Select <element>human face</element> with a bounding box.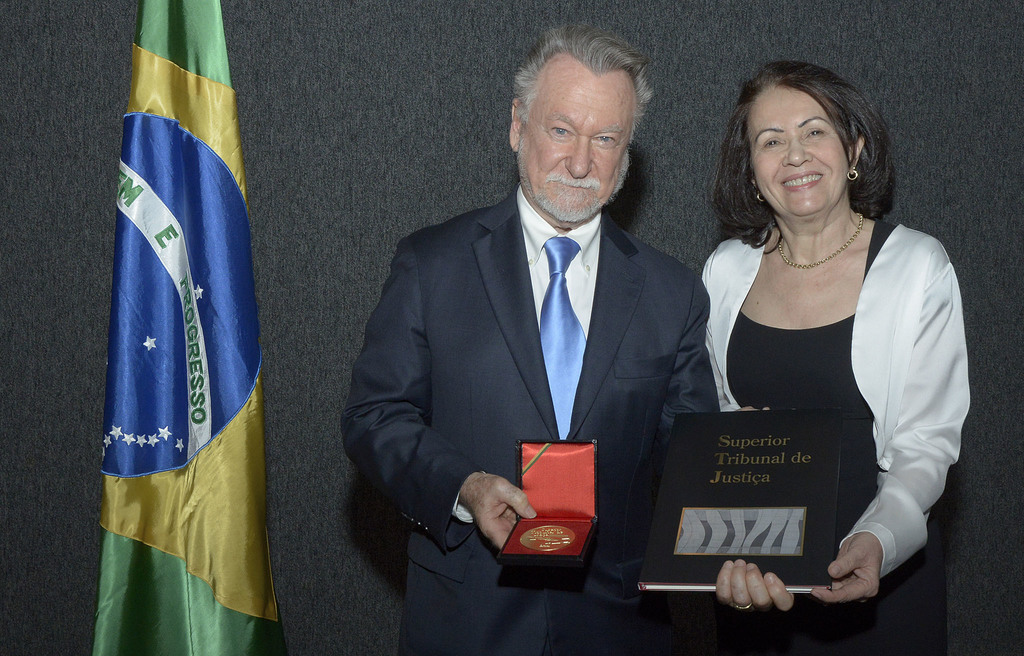
[518,55,632,221].
